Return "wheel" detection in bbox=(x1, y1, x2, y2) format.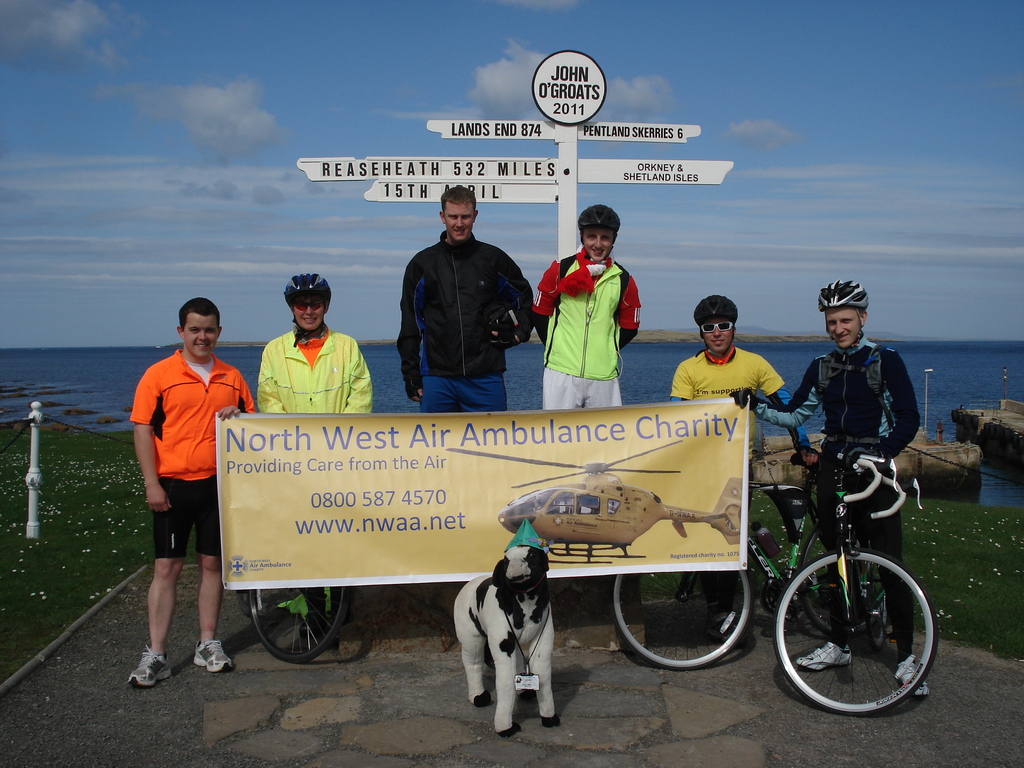
bbox=(611, 573, 753, 671).
